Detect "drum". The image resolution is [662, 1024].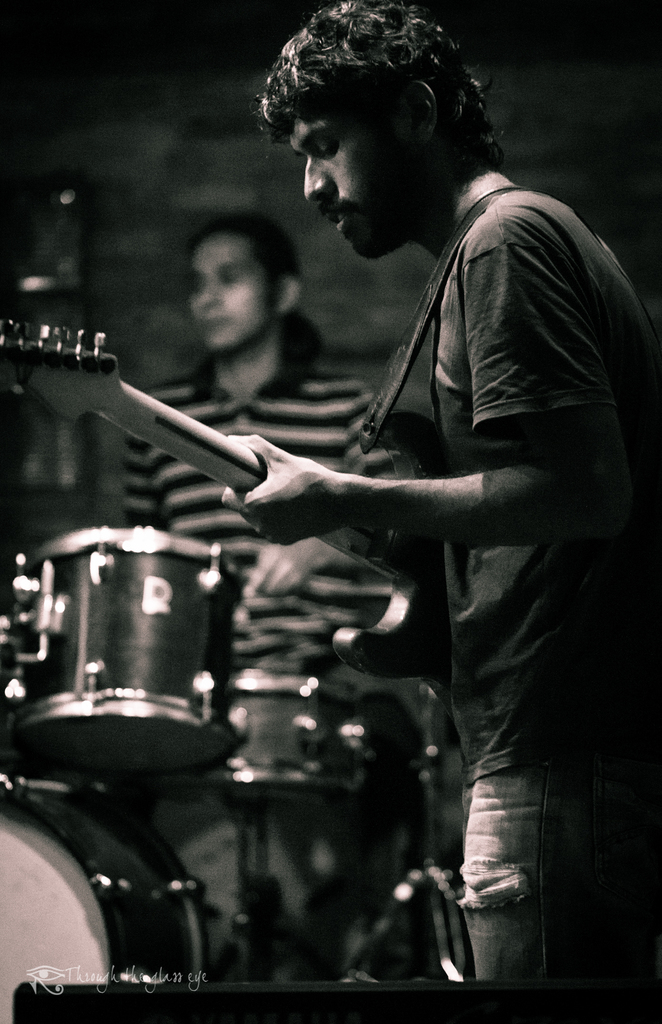
left=0, top=774, right=209, bottom=1023.
